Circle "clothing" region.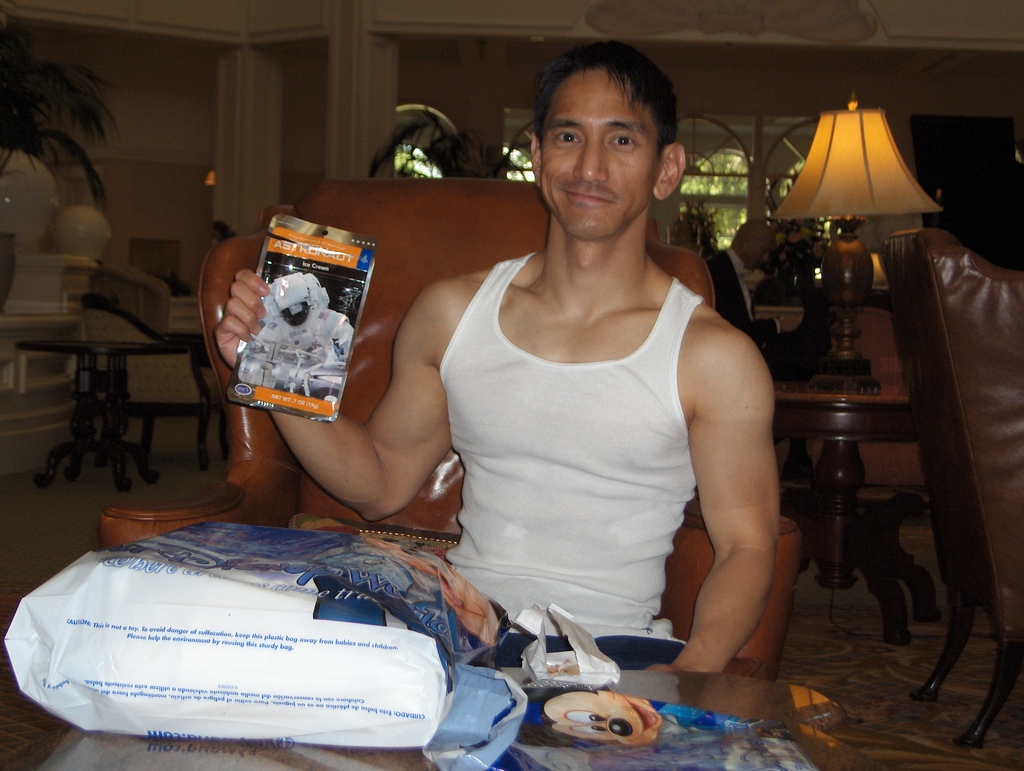
Region: box=[438, 252, 708, 634].
